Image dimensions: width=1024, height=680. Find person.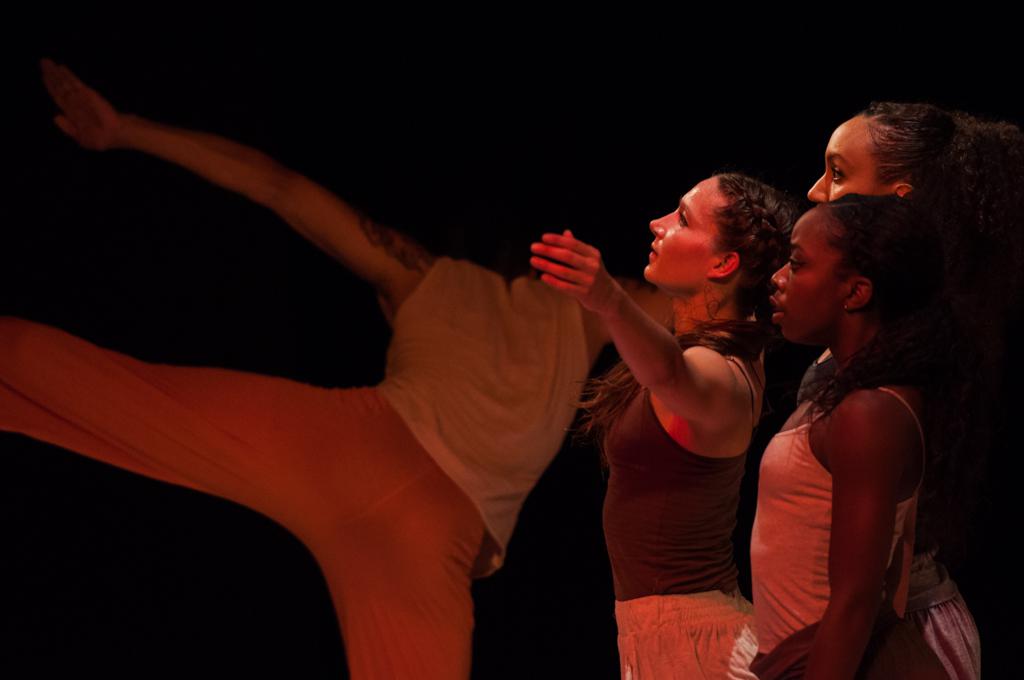
box(0, 56, 683, 679).
